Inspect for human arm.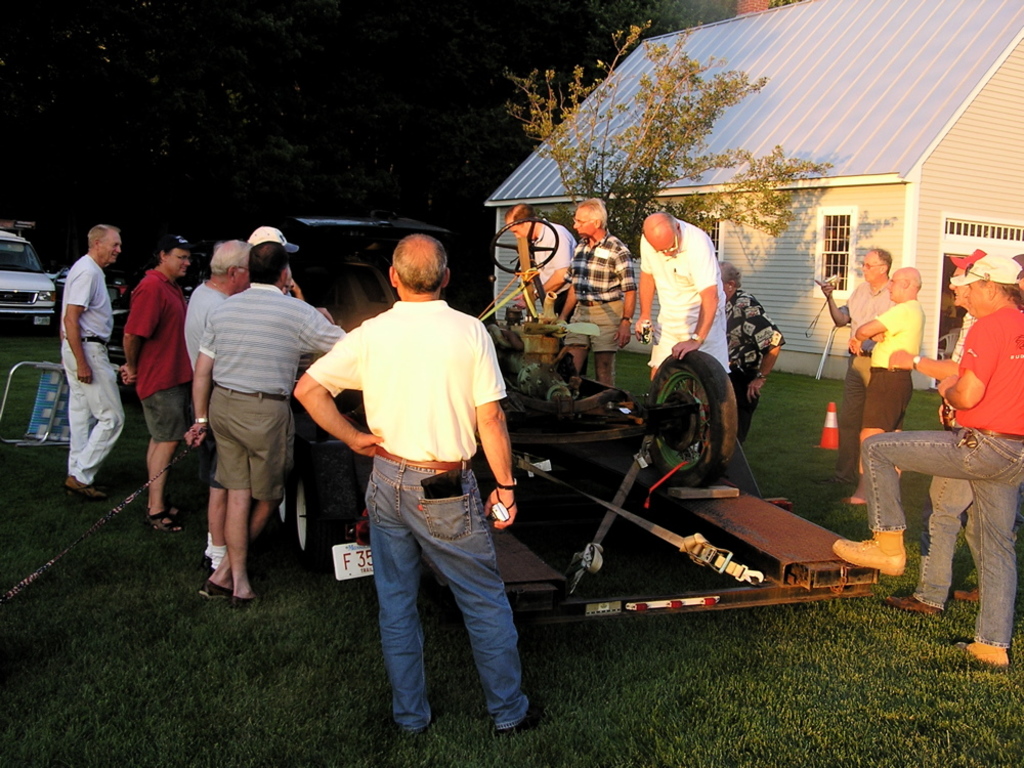
Inspection: rect(556, 250, 578, 323).
